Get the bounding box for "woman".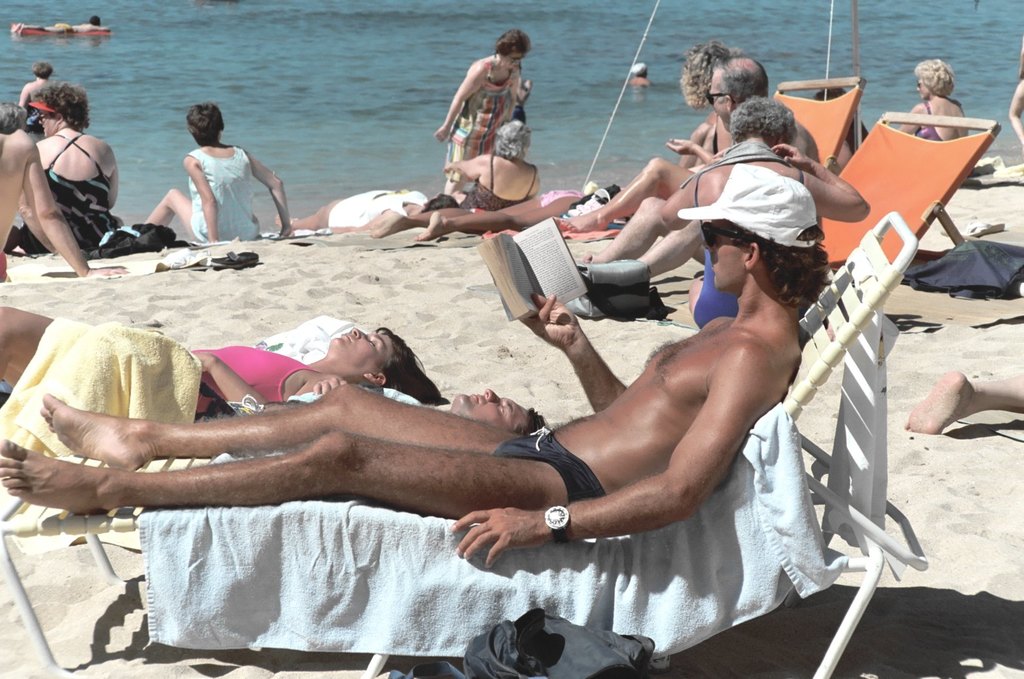
left=31, top=73, right=121, bottom=242.
